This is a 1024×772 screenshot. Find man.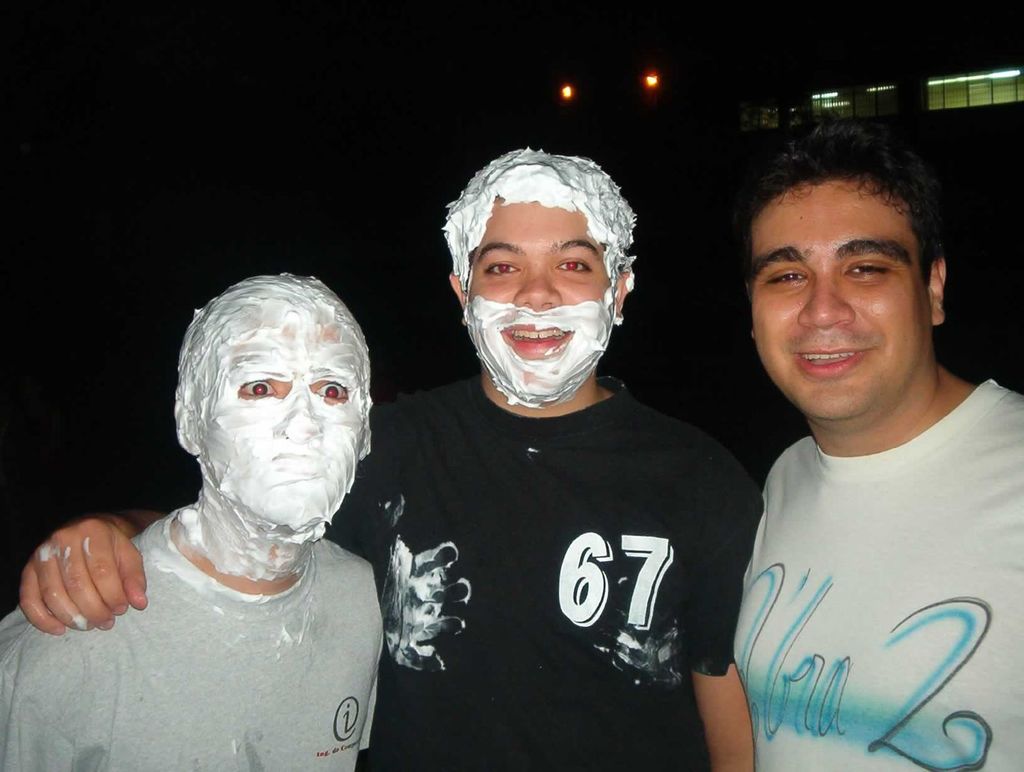
Bounding box: {"x1": 19, "y1": 146, "x2": 764, "y2": 771}.
